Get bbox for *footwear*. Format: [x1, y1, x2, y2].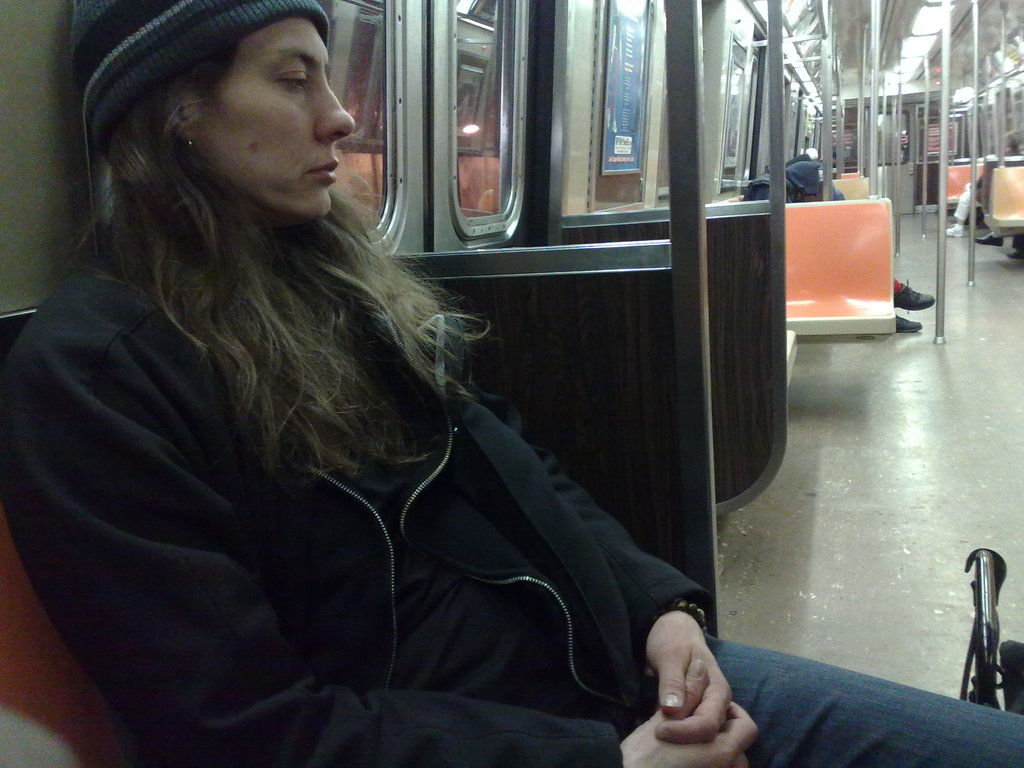
[894, 277, 935, 310].
